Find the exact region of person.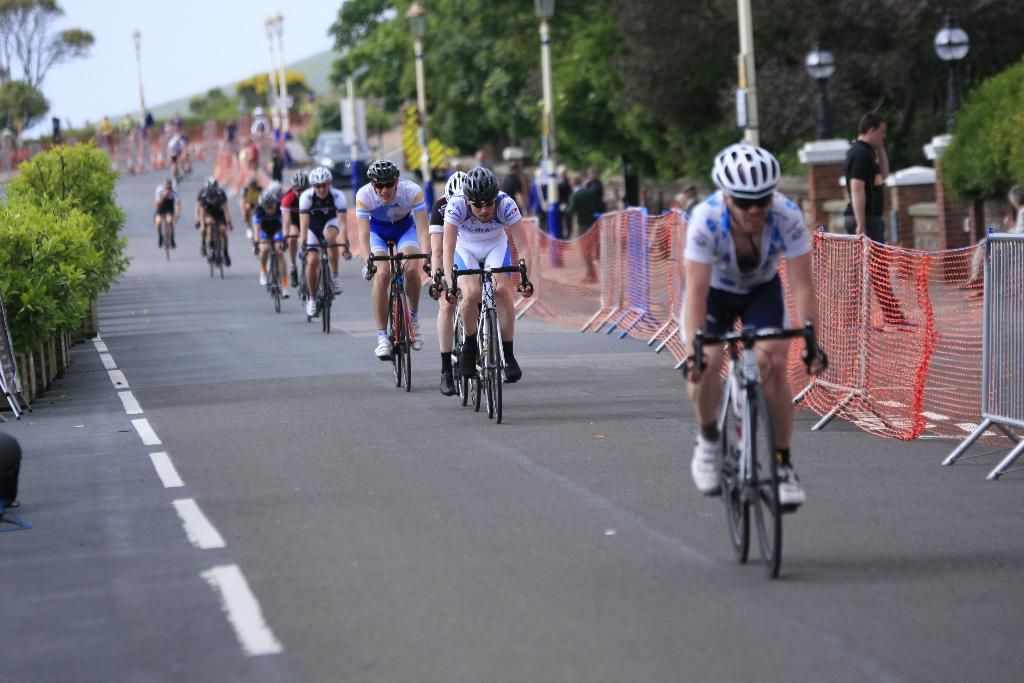
Exact region: 686/145/830/504.
